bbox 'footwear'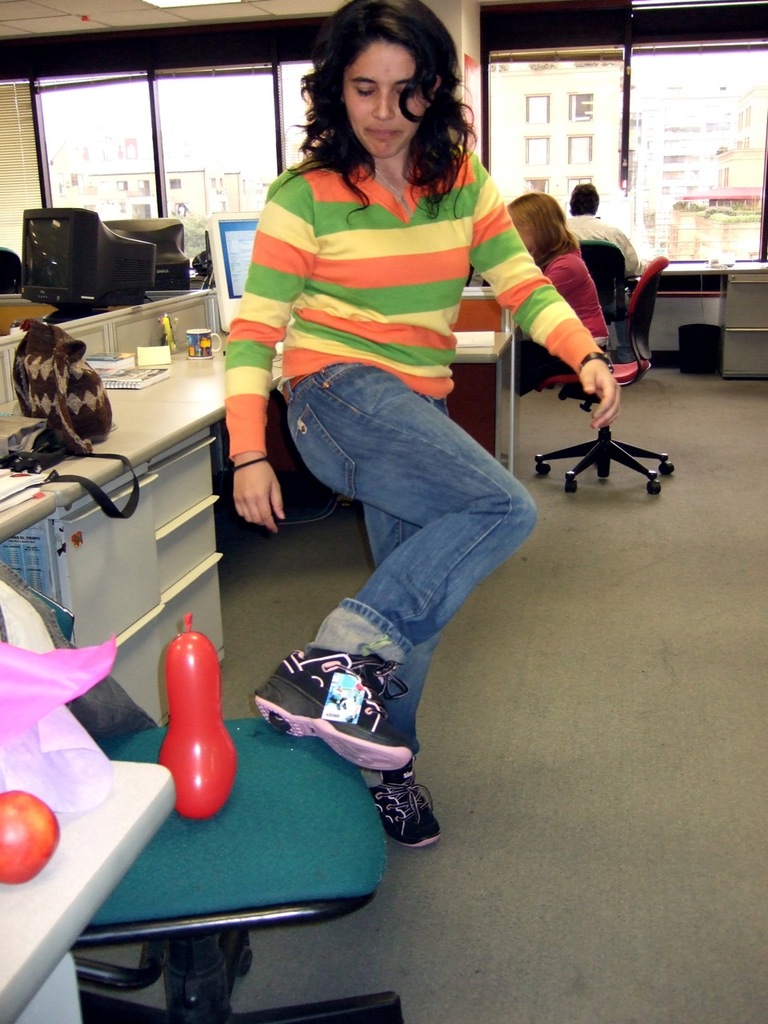
{"x1": 373, "y1": 775, "x2": 442, "y2": 849}
